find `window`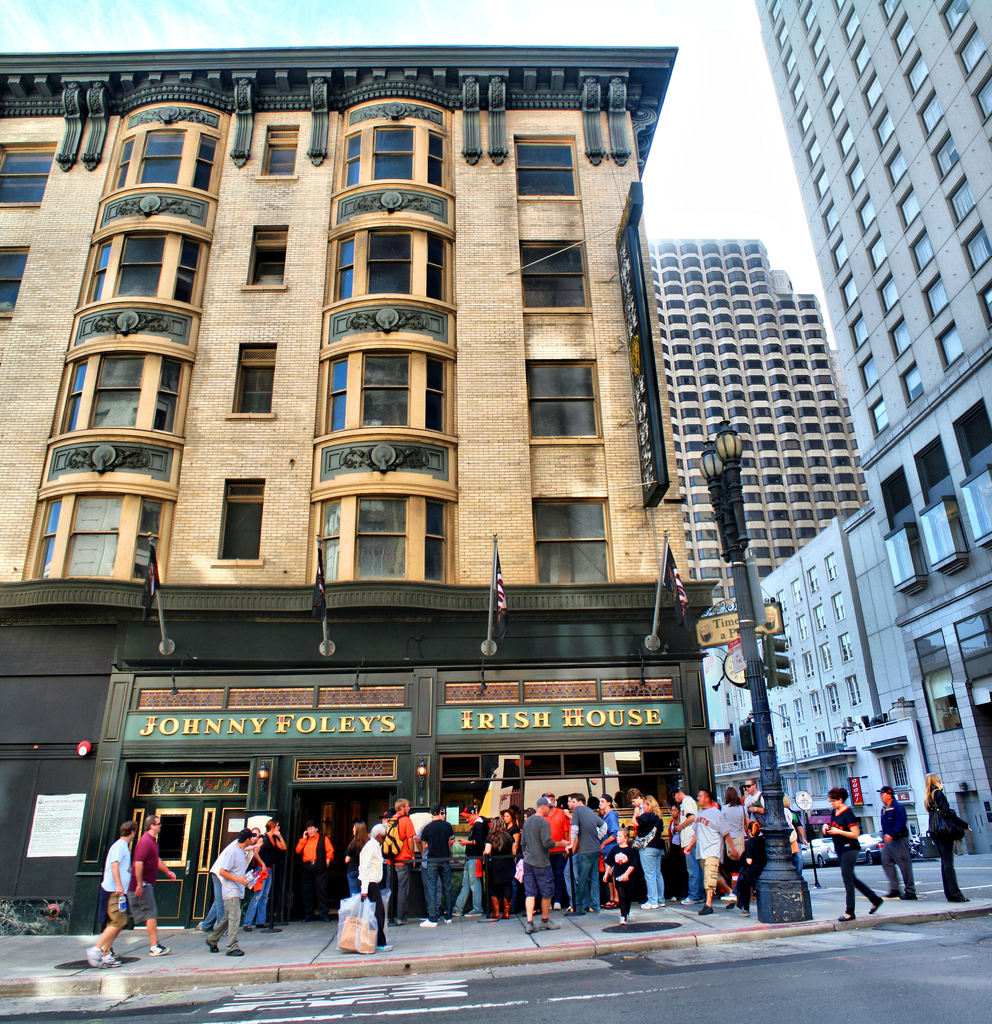
detection(870, 392, 891, 440)
